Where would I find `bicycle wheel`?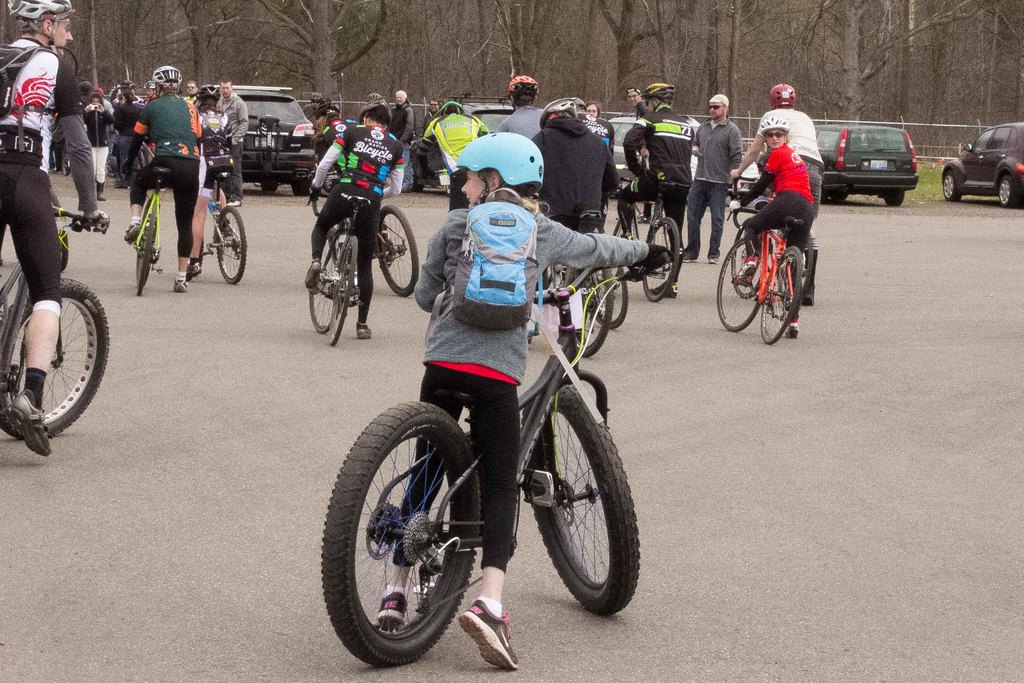
At bbox=(758, 245, 803, 346).
